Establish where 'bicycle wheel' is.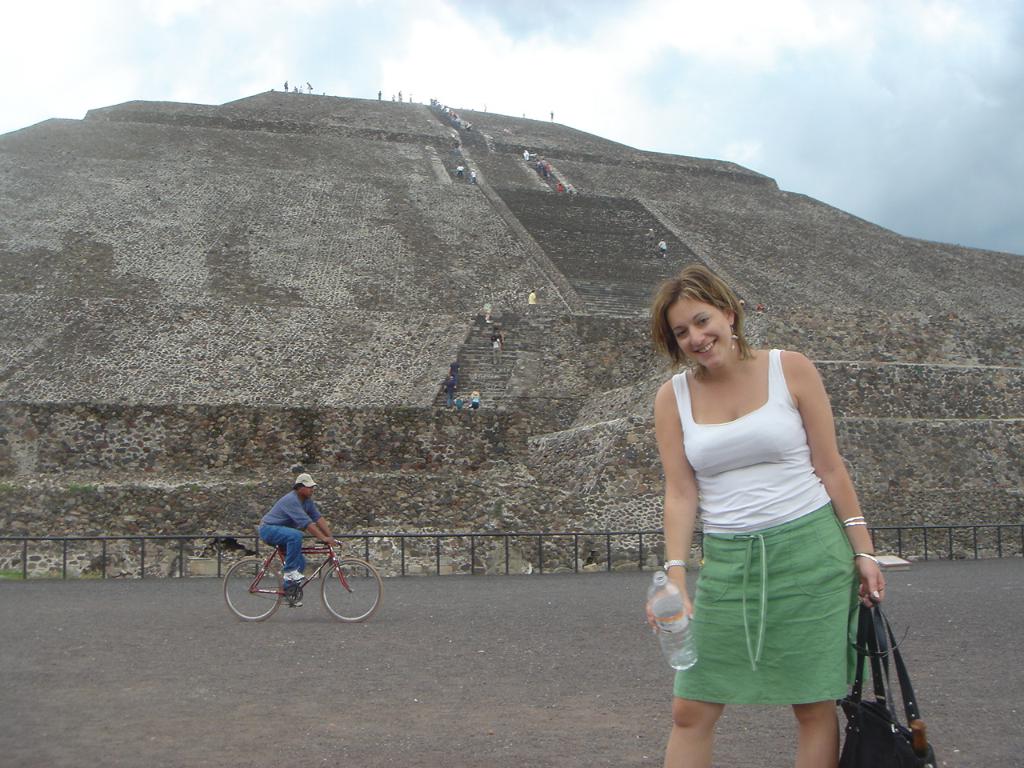
Established at crop(306, 559, 371, 632).
